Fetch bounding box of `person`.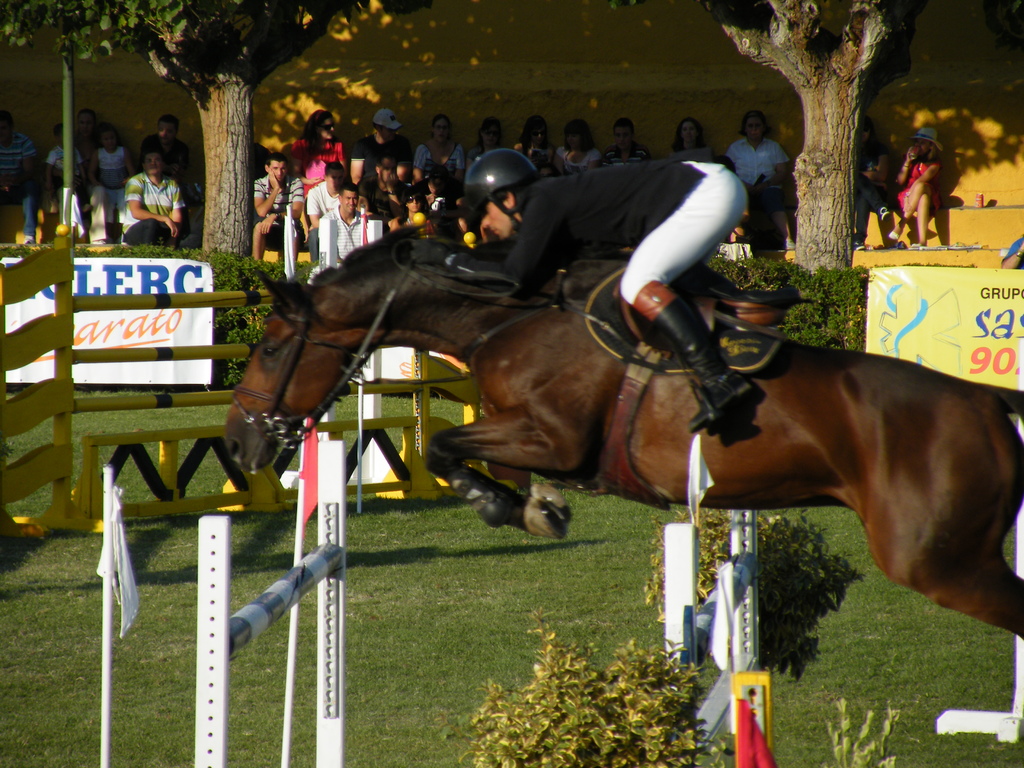
Bbox: [x1=308, y1=160, x2=344, y2=260].
